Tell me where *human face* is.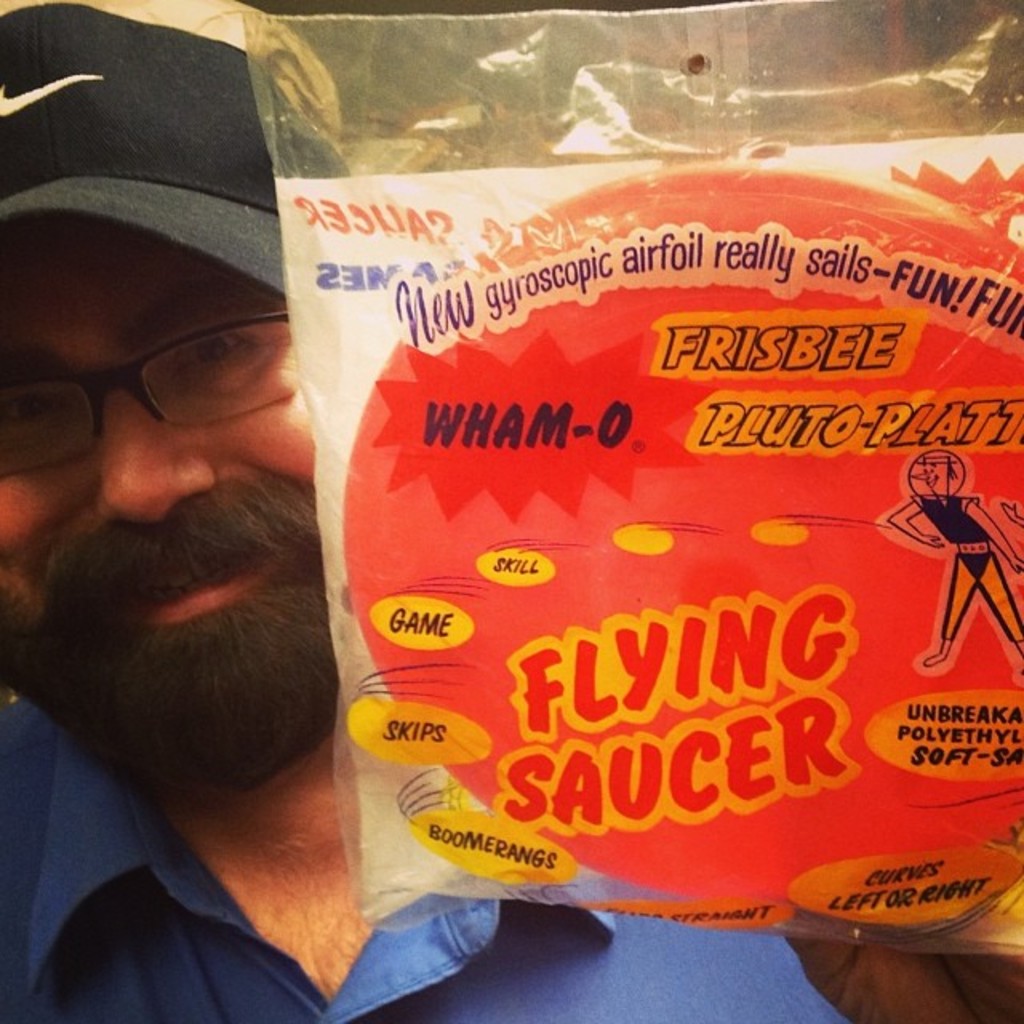
*human face* is at [0,222,310,712].
